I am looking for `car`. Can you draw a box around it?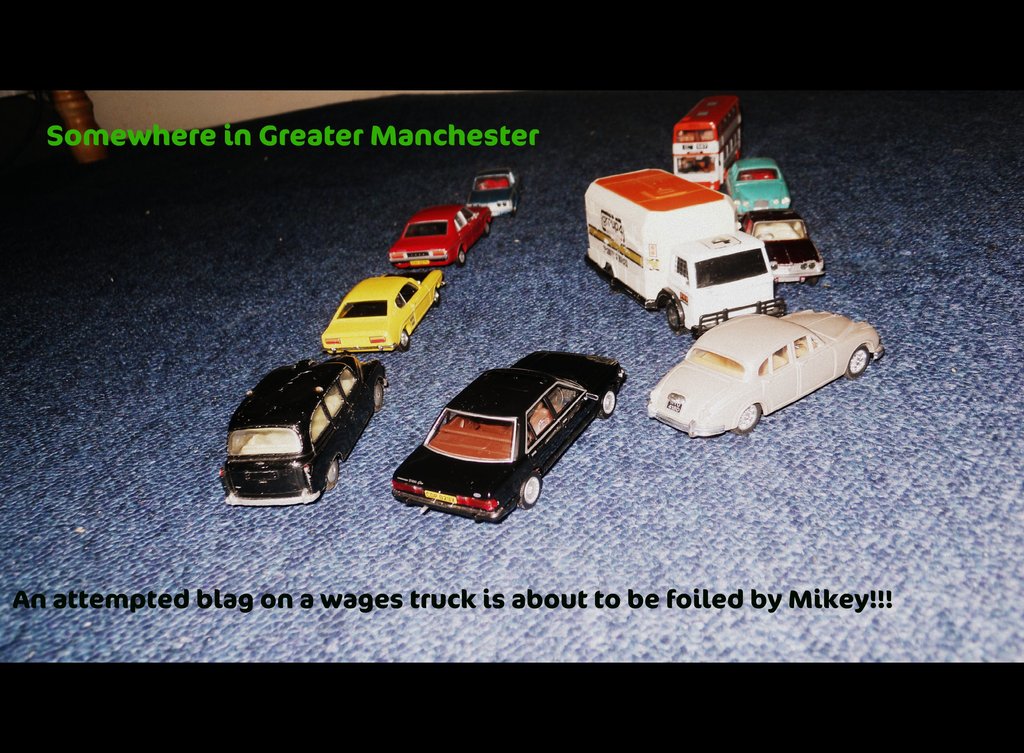
Sure, the bounding box is region(321, 269, 449, 359).
